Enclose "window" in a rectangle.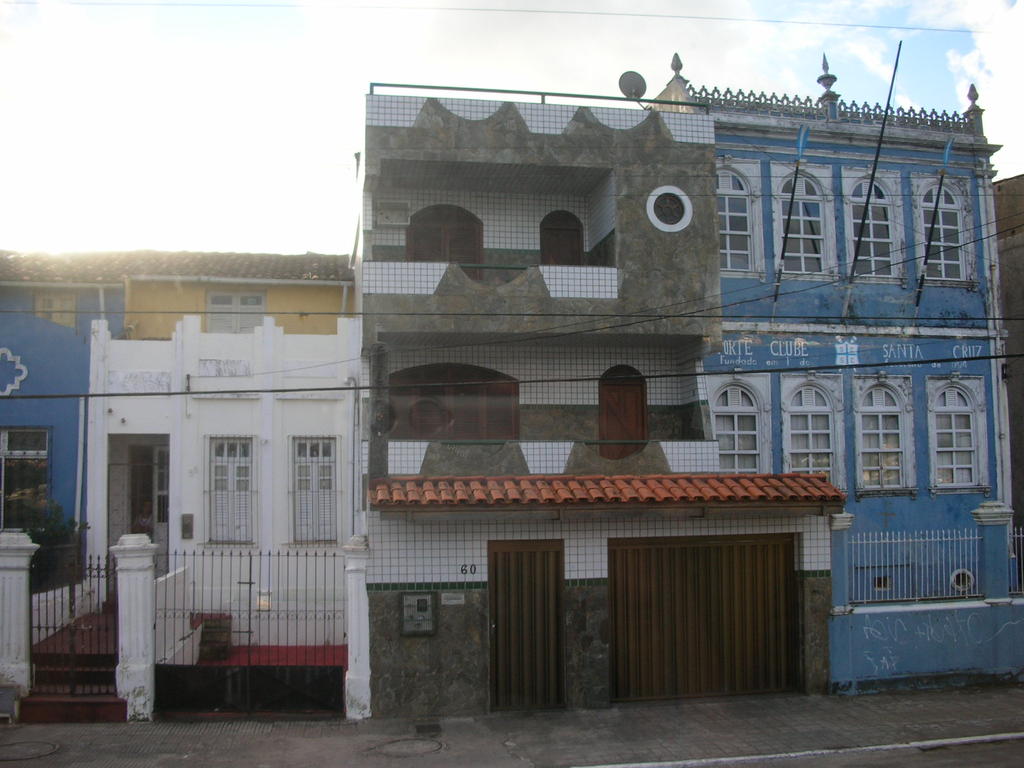
780,170,826,276.
